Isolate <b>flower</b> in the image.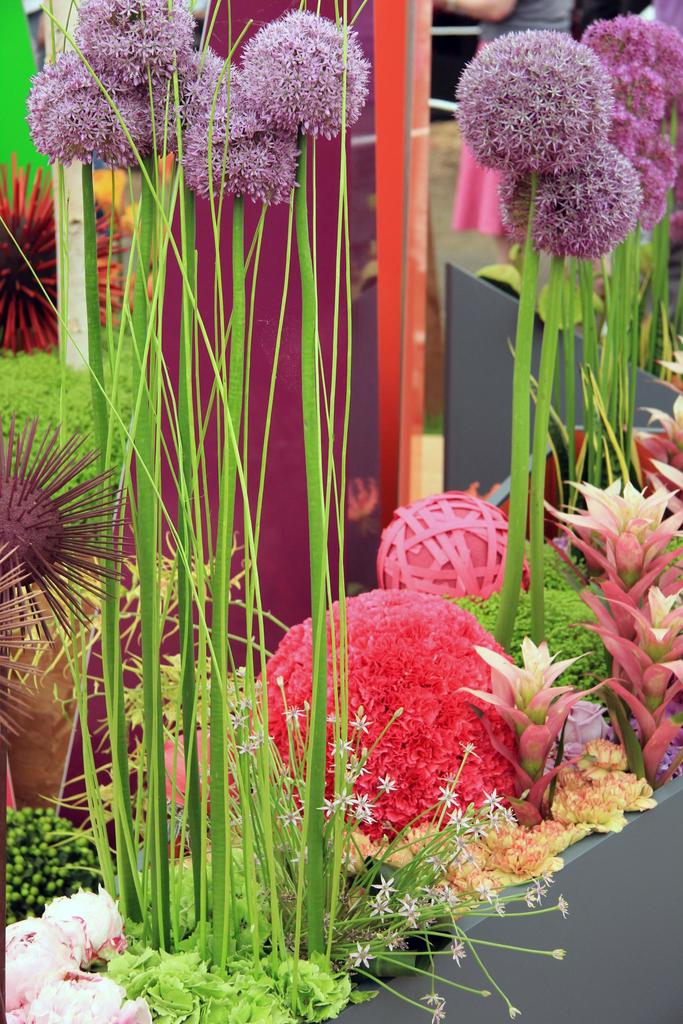
Isolated region: bbox(0, 412, 134, 648).
